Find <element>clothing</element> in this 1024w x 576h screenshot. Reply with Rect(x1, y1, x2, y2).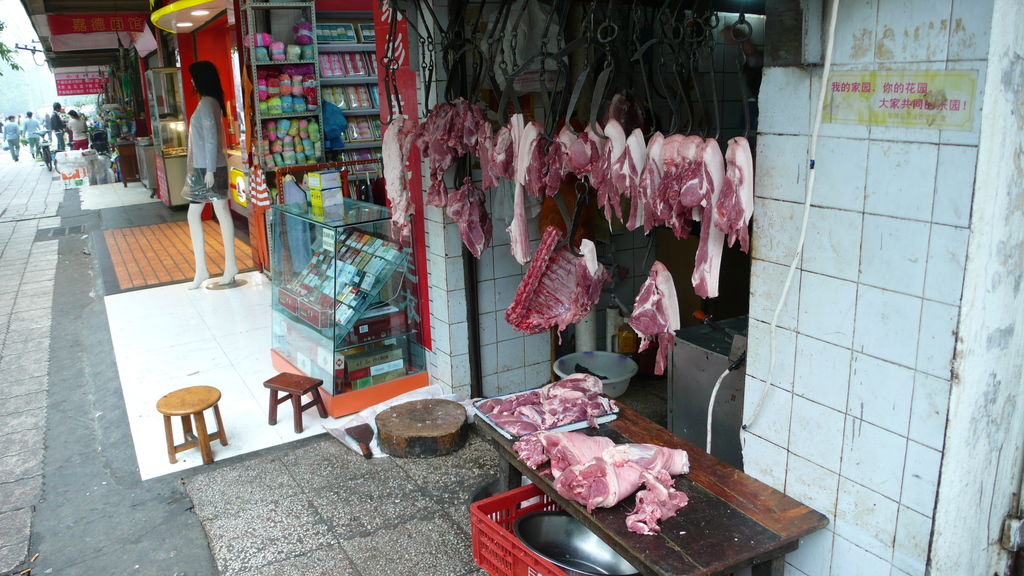
Rect(20, 115, 42, 155).
